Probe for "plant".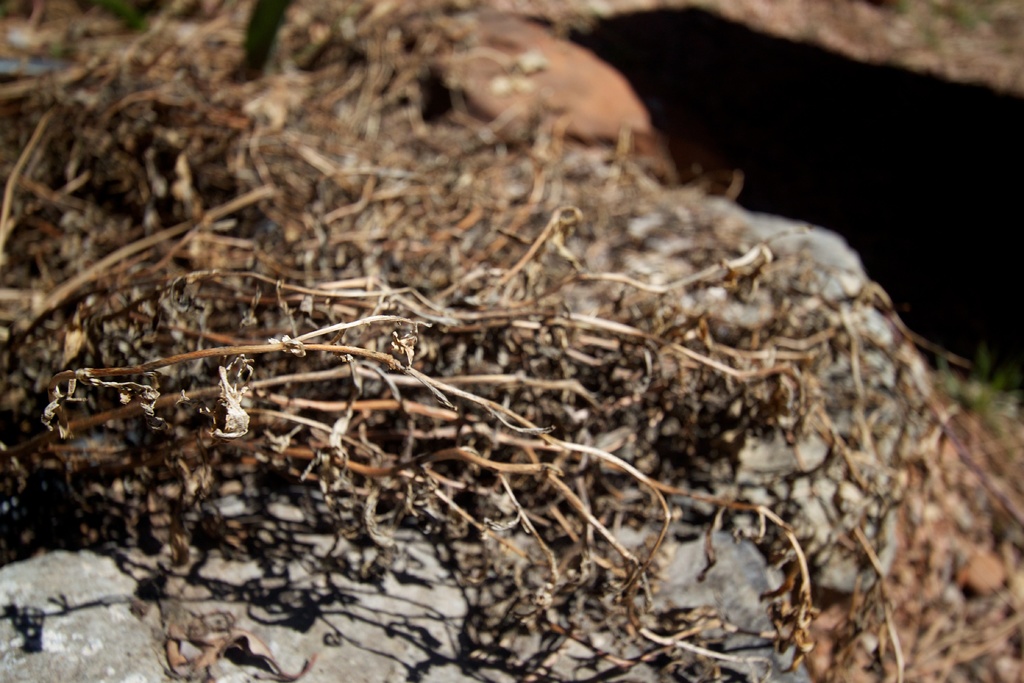
Probe result: (0,0,1023,682).
